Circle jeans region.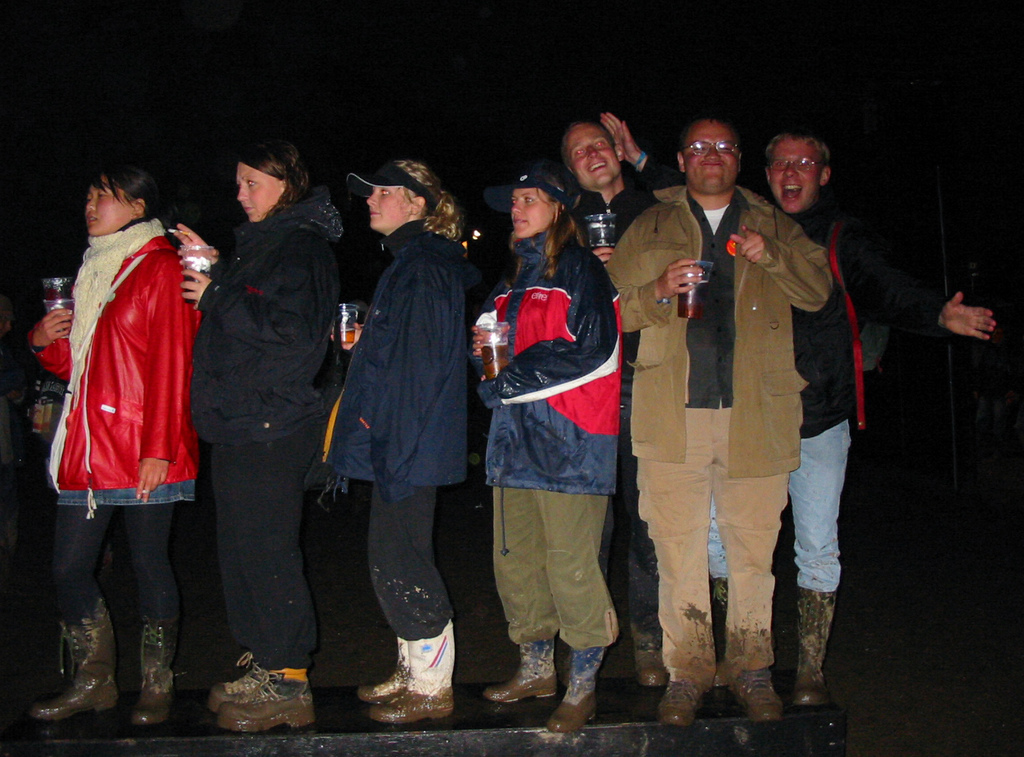
Region: 479,482,620,659.
